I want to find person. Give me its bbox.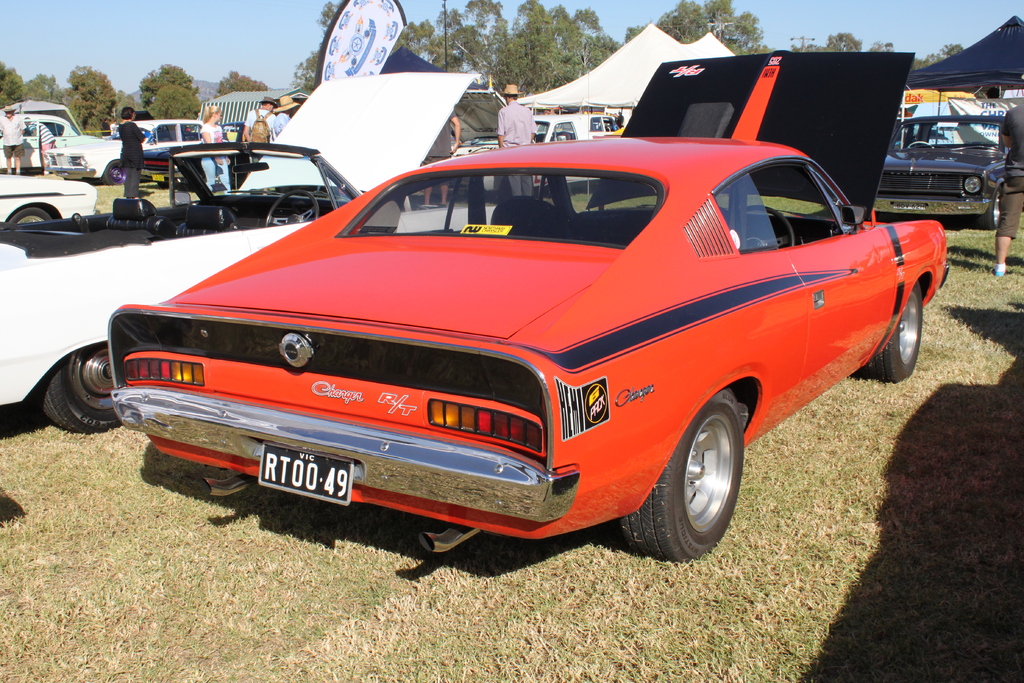
rect(247, 95, 275, 150).
